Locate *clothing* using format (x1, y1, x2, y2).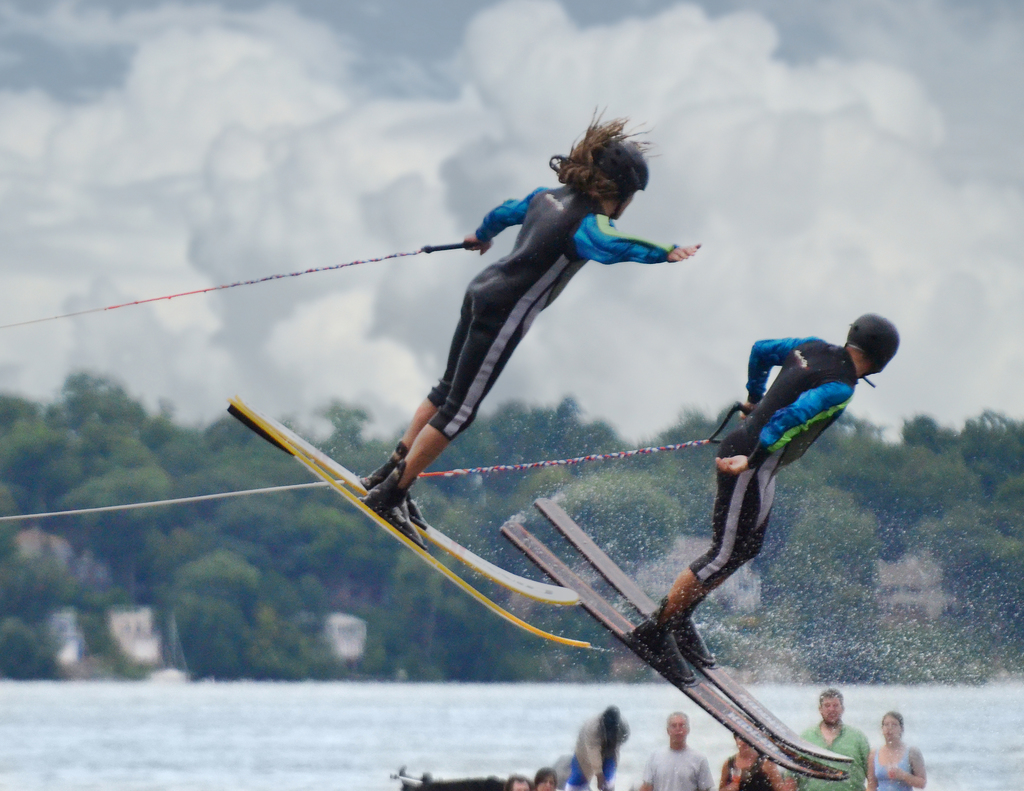
(570, 719, 625, 790).
